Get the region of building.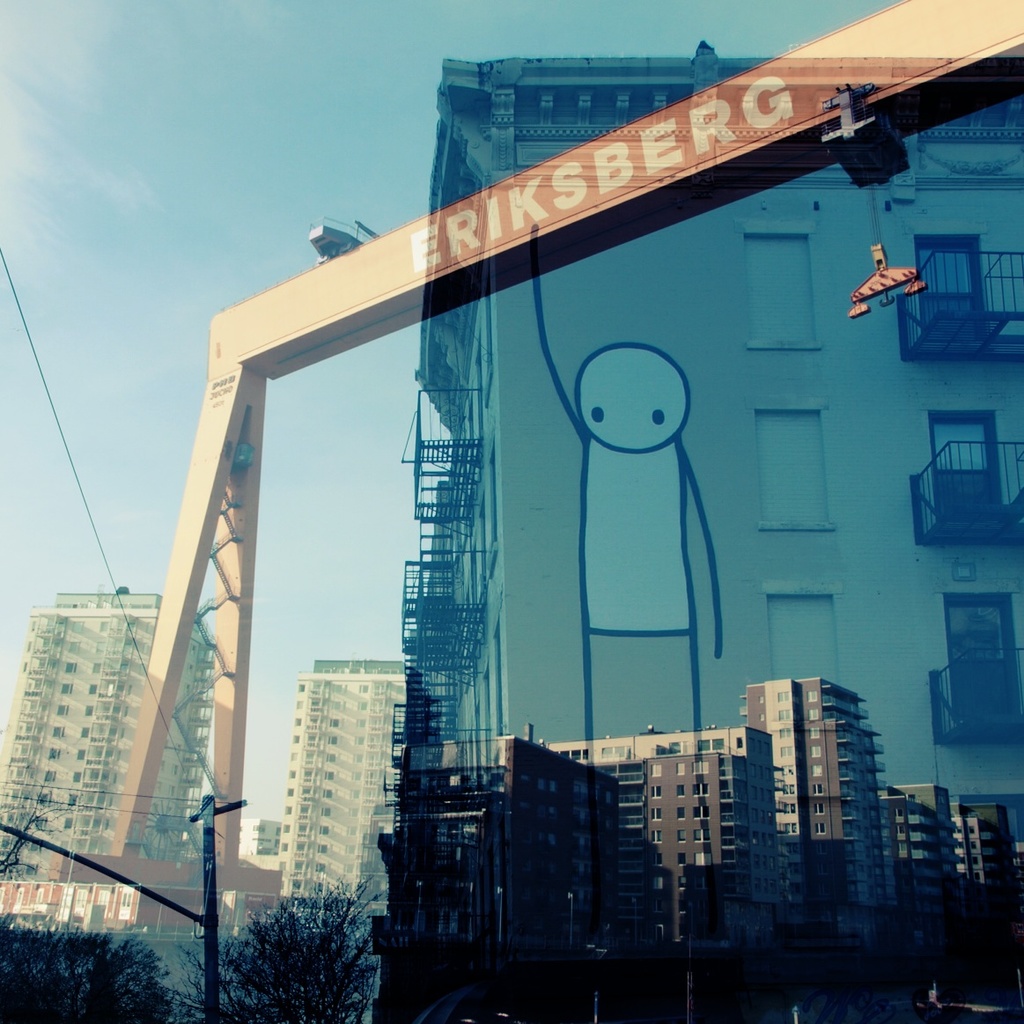
(x1=554, y1=731, x2=786, y2=948).
